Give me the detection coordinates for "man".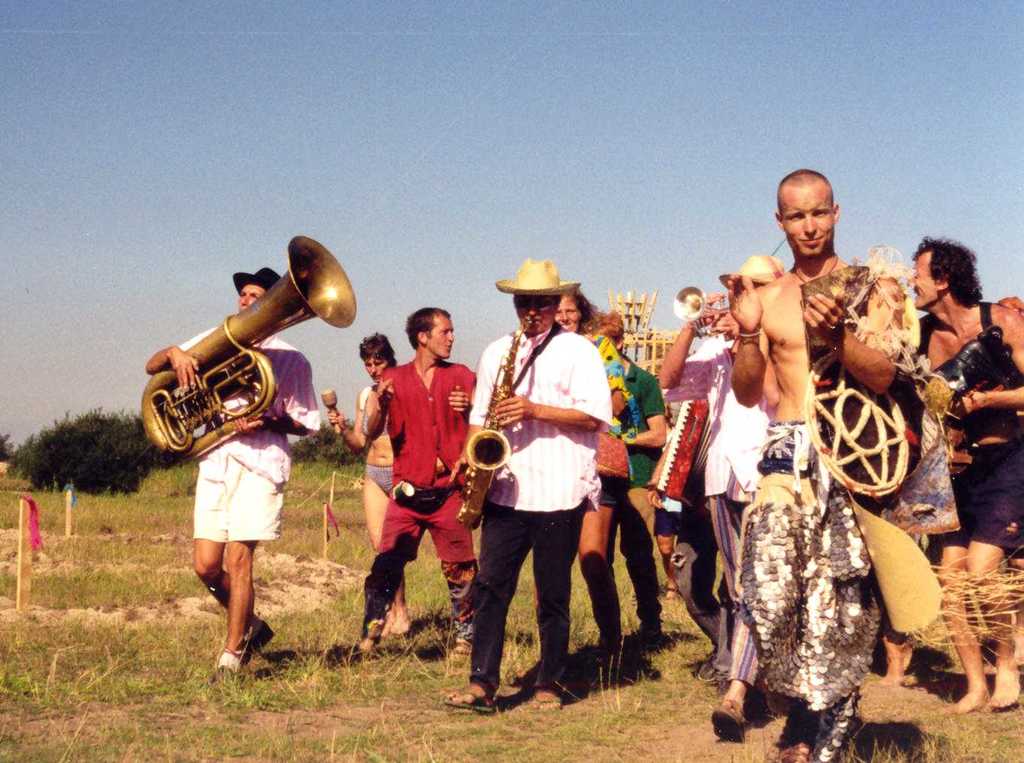
<bbox>902, 238, 1023, 716</bbox>.
